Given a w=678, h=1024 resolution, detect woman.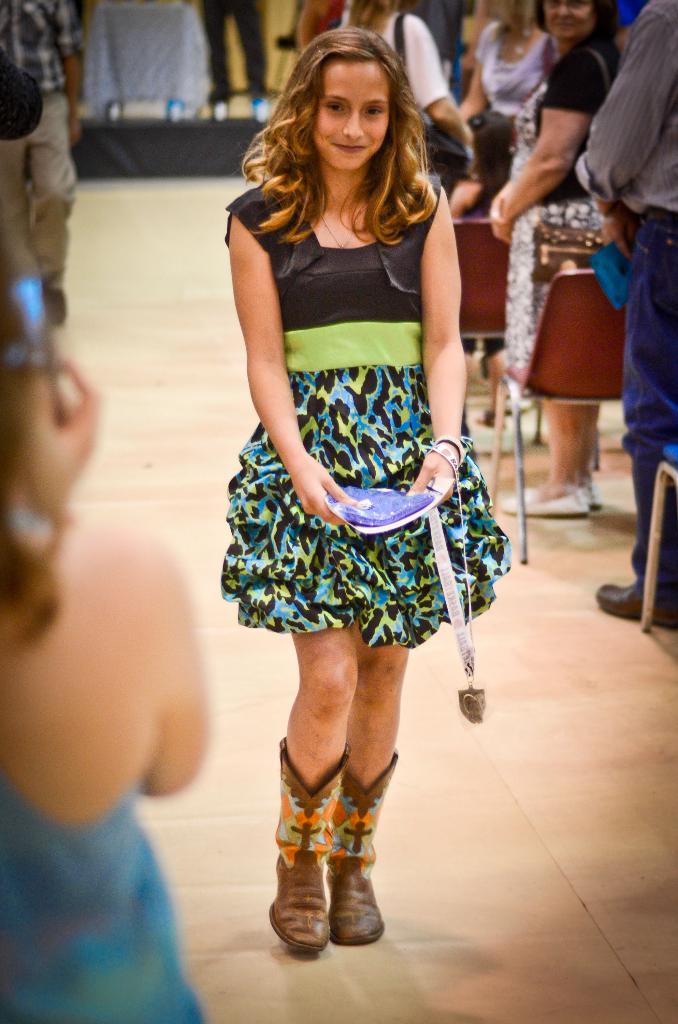
0 223 220 1023.
